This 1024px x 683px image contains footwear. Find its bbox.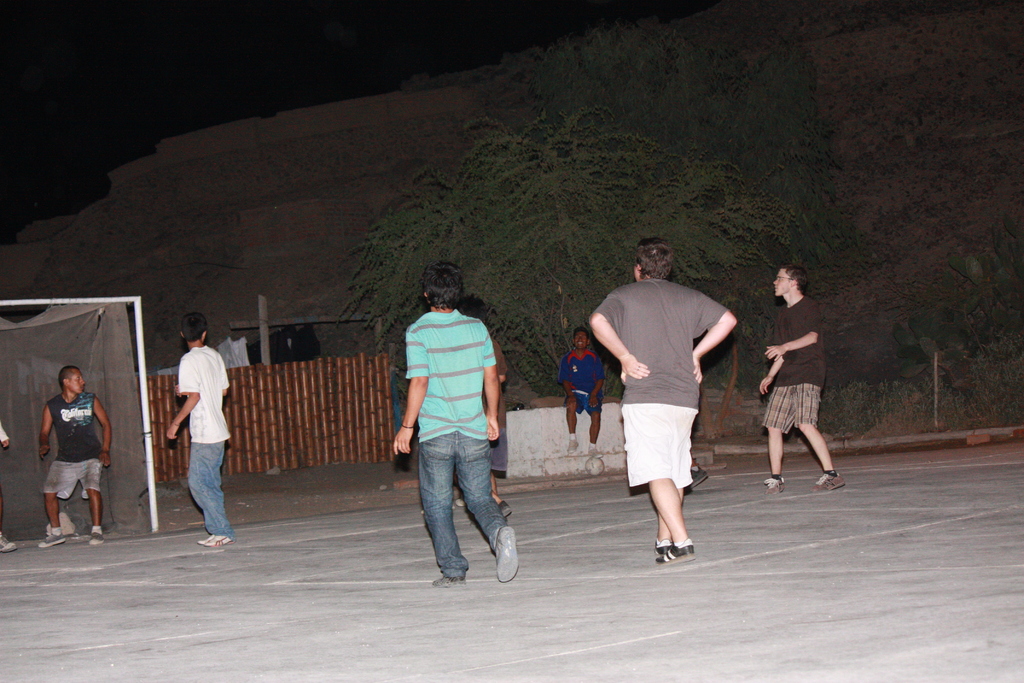
pyautogui.locateOnScreen(89, 530, 99, 546).
